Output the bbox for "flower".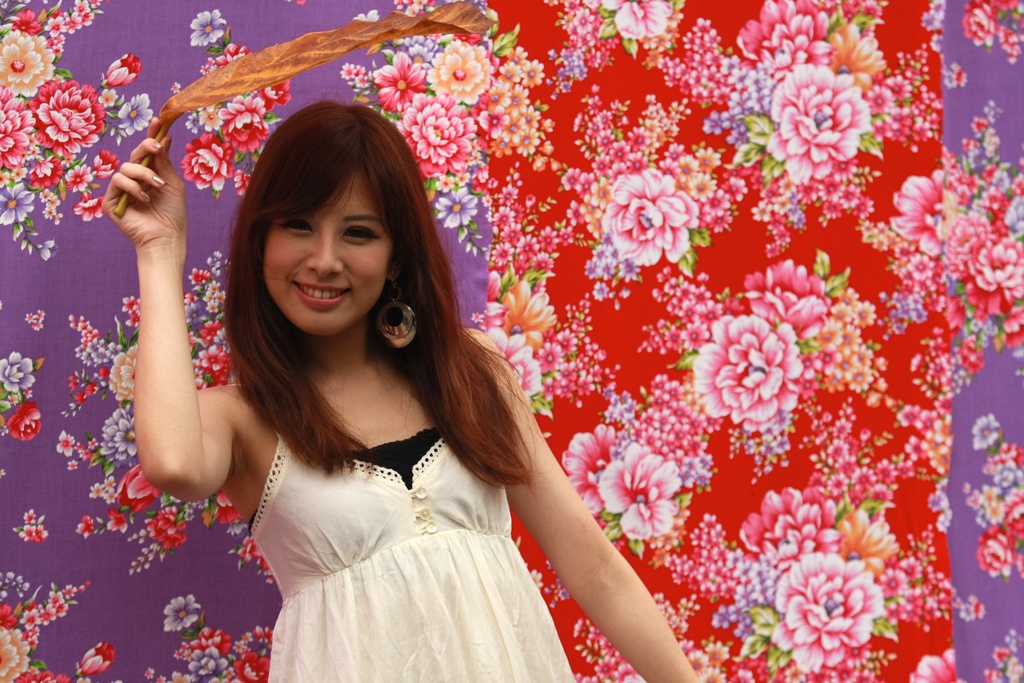
[left=961, top=594, right=979, bottom=621].
